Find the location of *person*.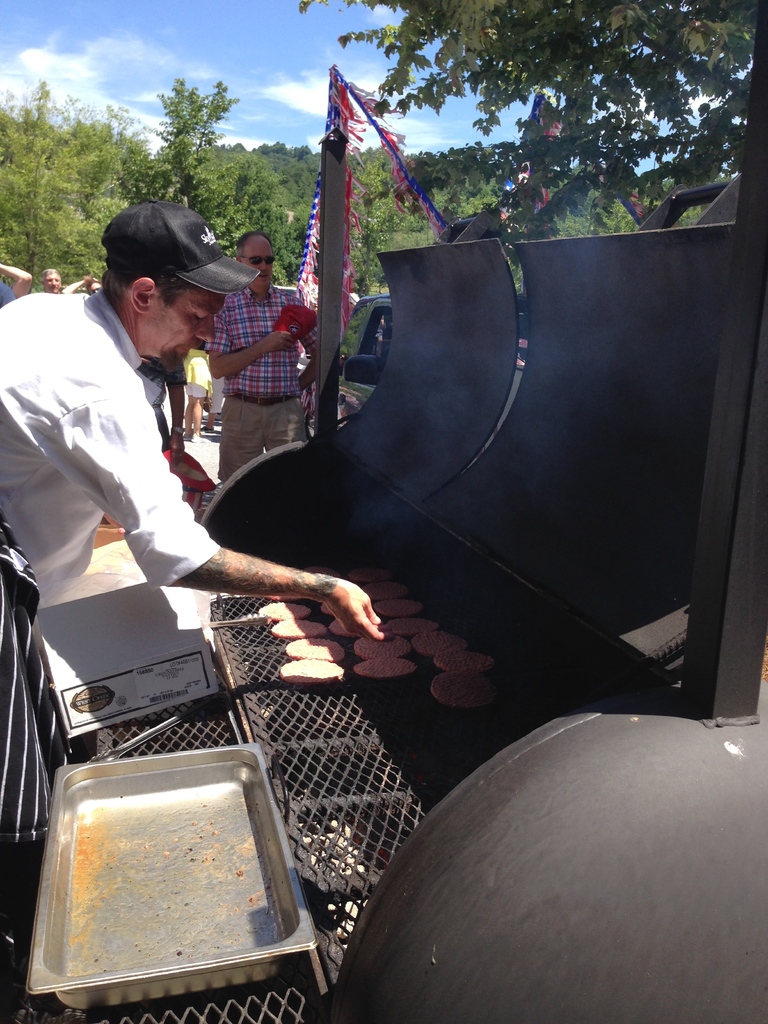
Location: [0,259,40,305].
